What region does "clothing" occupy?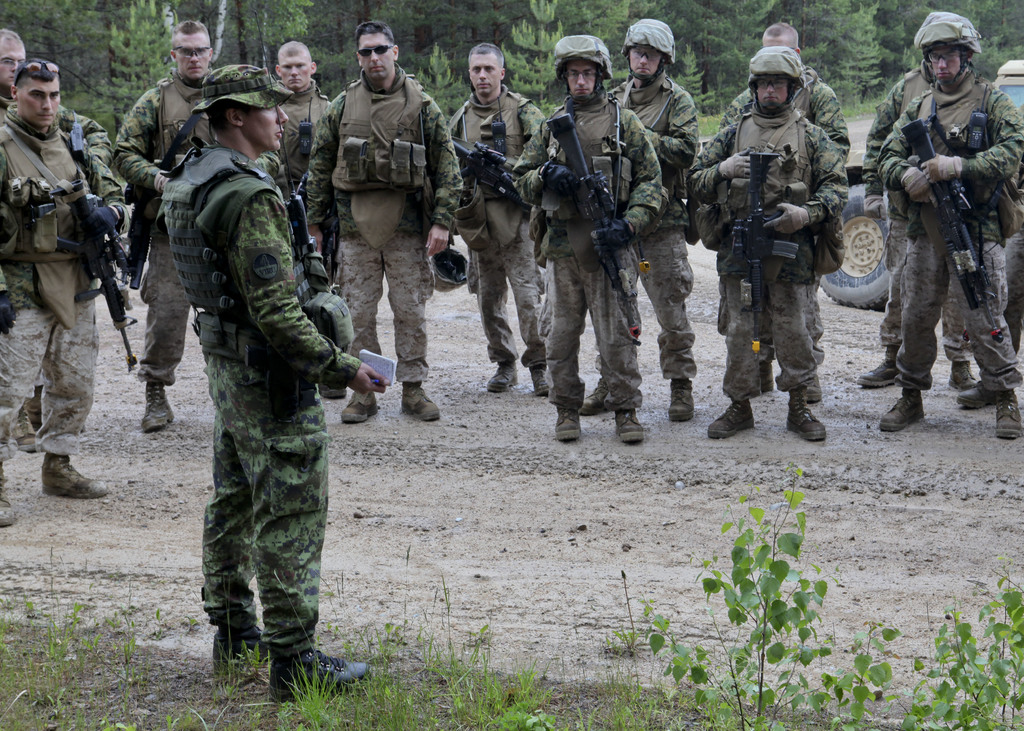
(455, 77, 545, 369).
